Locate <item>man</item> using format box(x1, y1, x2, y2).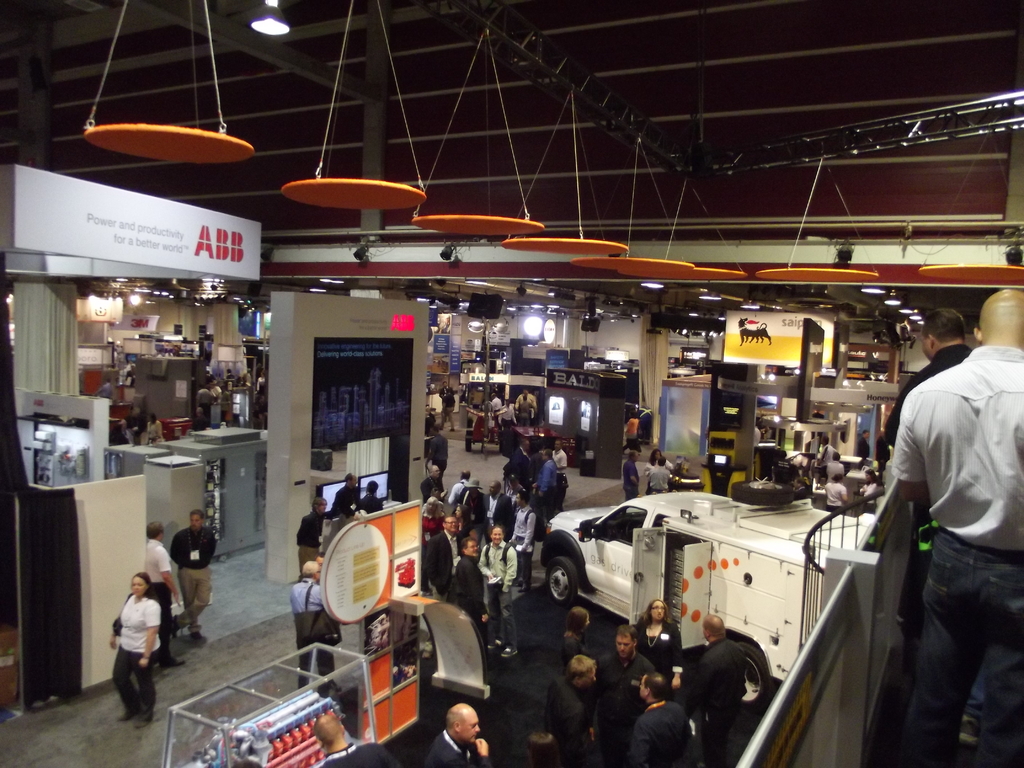
box(550, 440, 568, 471).
